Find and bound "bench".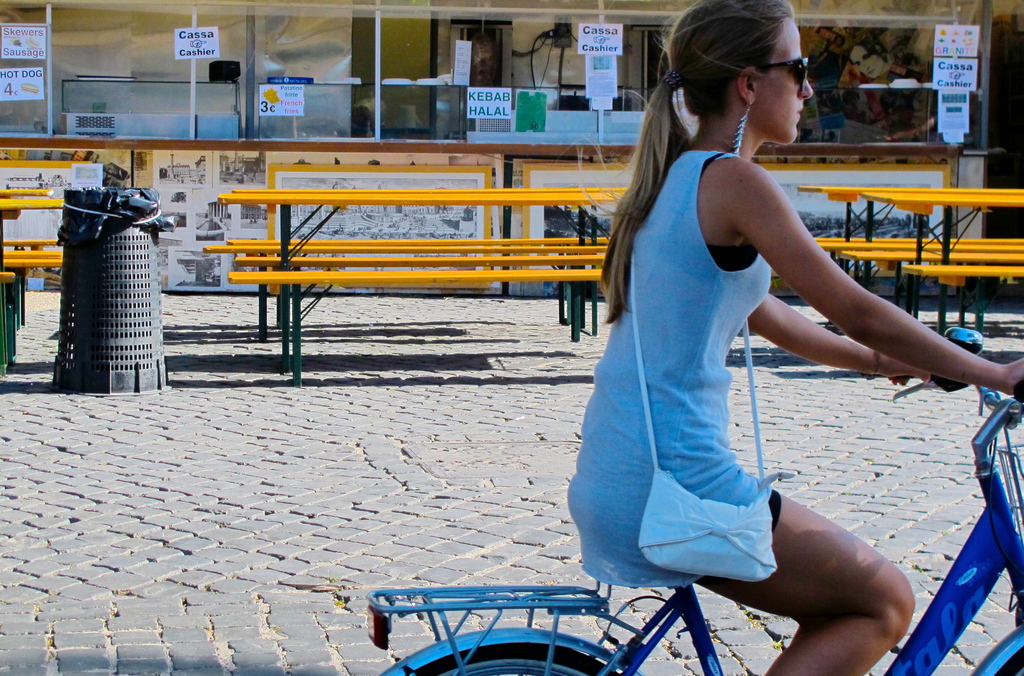
Bound: locate(0, 304, 16, 383).
